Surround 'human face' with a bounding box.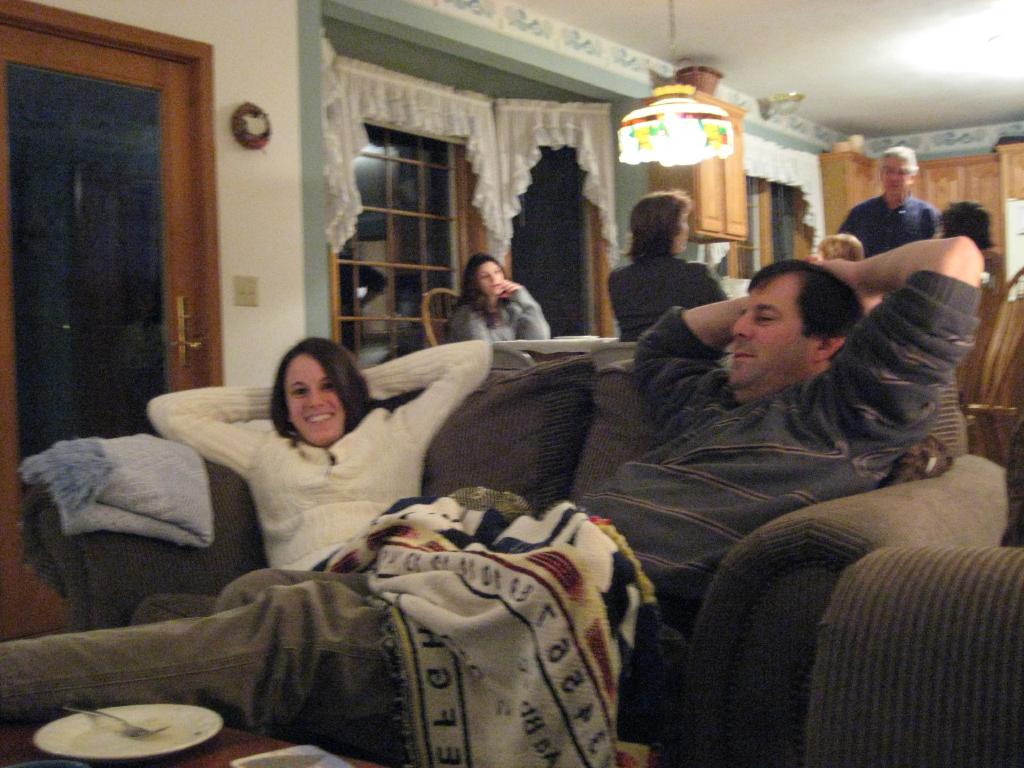
(881, 156, 911, 197).
